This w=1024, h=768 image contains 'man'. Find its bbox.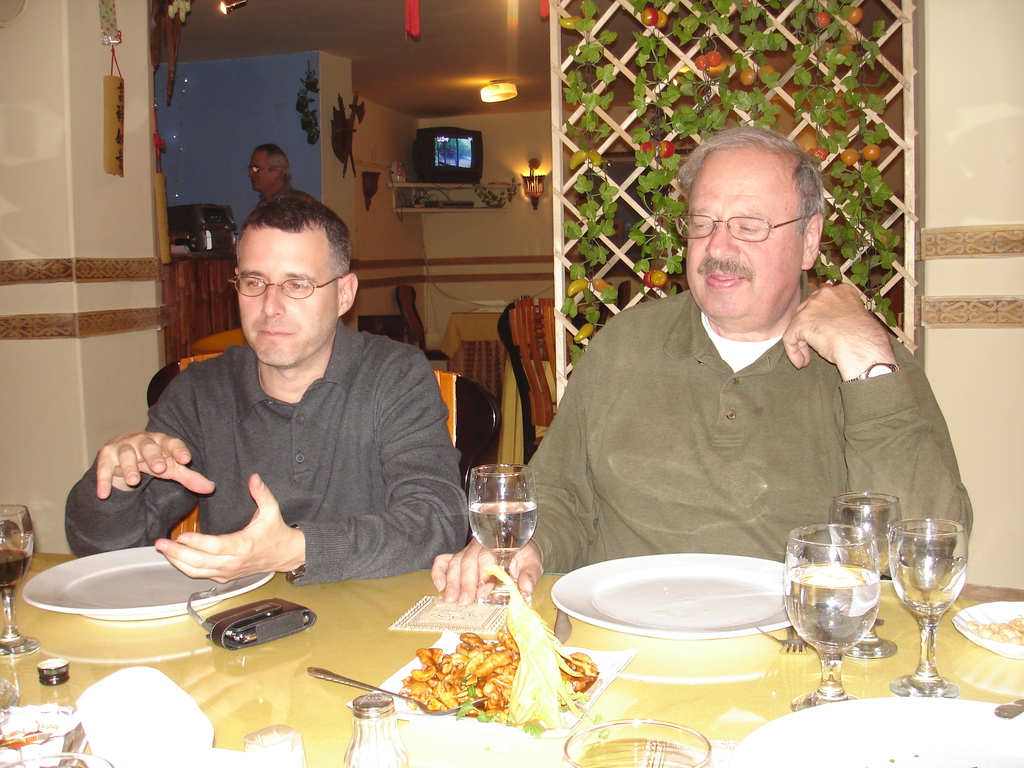
429:121:975:608.
